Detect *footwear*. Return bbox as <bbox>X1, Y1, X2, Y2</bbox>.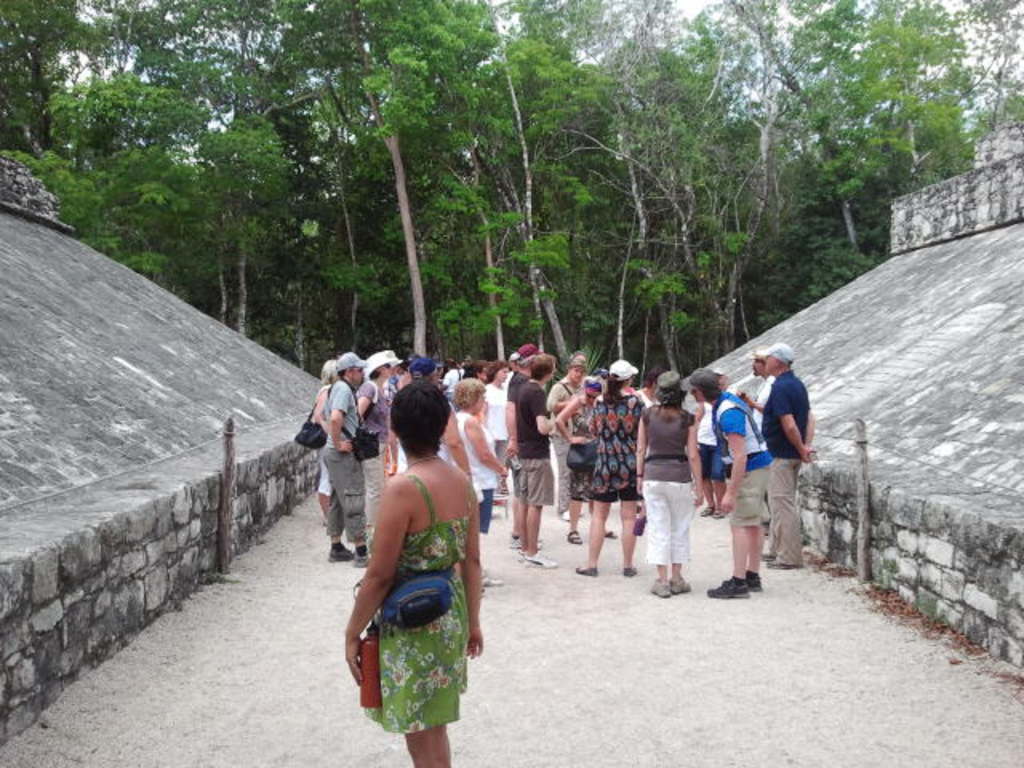
<bbox>706, 579, 749, 602</bbox>.
